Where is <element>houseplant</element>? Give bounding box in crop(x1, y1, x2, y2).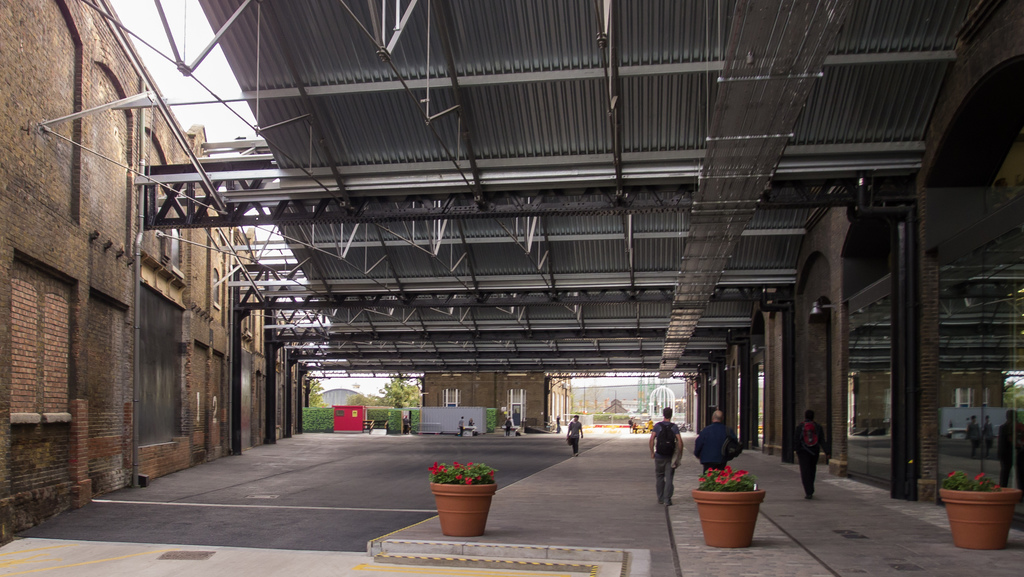
crop(688, 455, 764, 553).
